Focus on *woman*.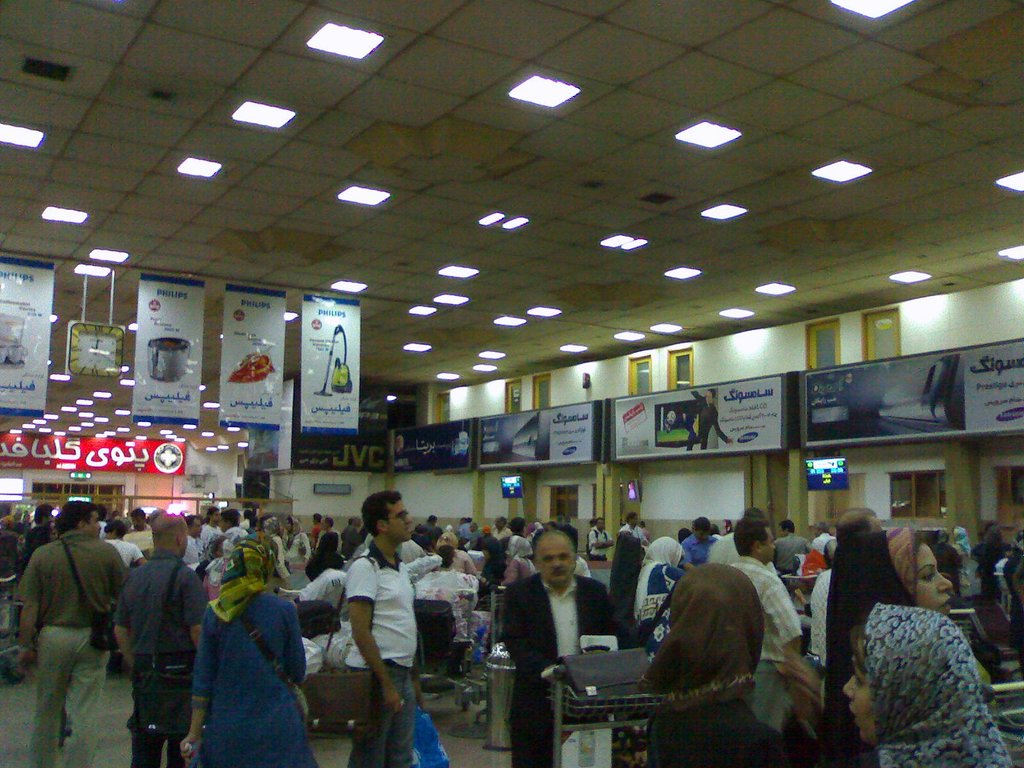
Focused at pyautogui.locateOnScreen(506, 515, 533, 557).
